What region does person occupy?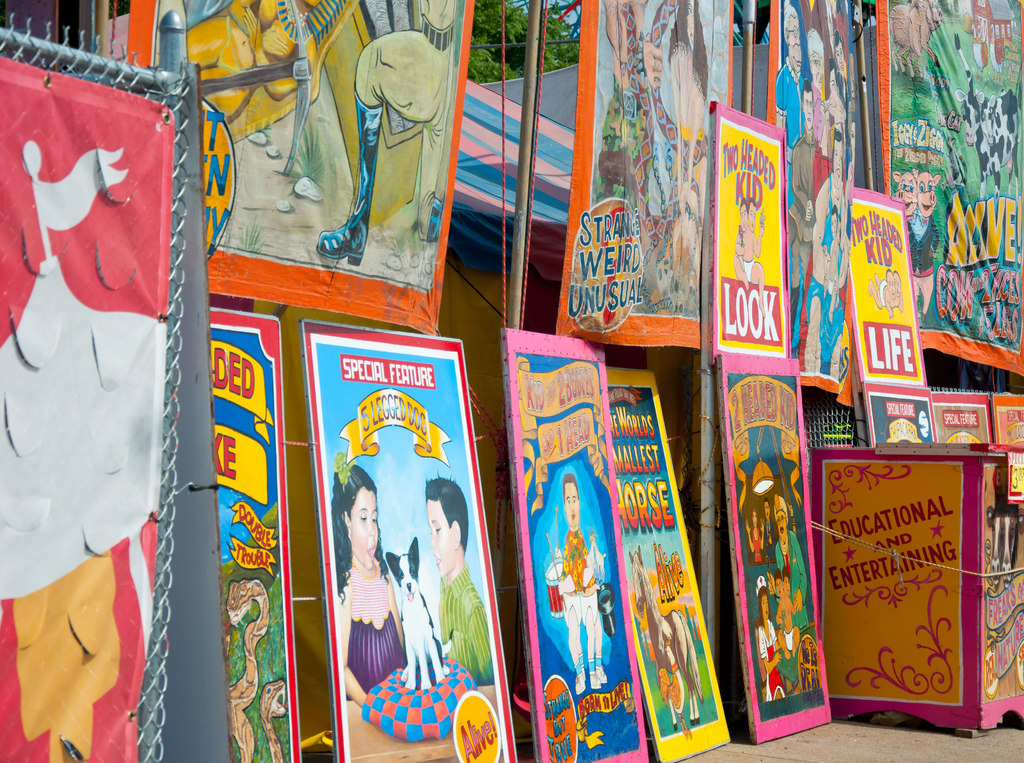
[left=744, top=505, right=768, bottom=561].
